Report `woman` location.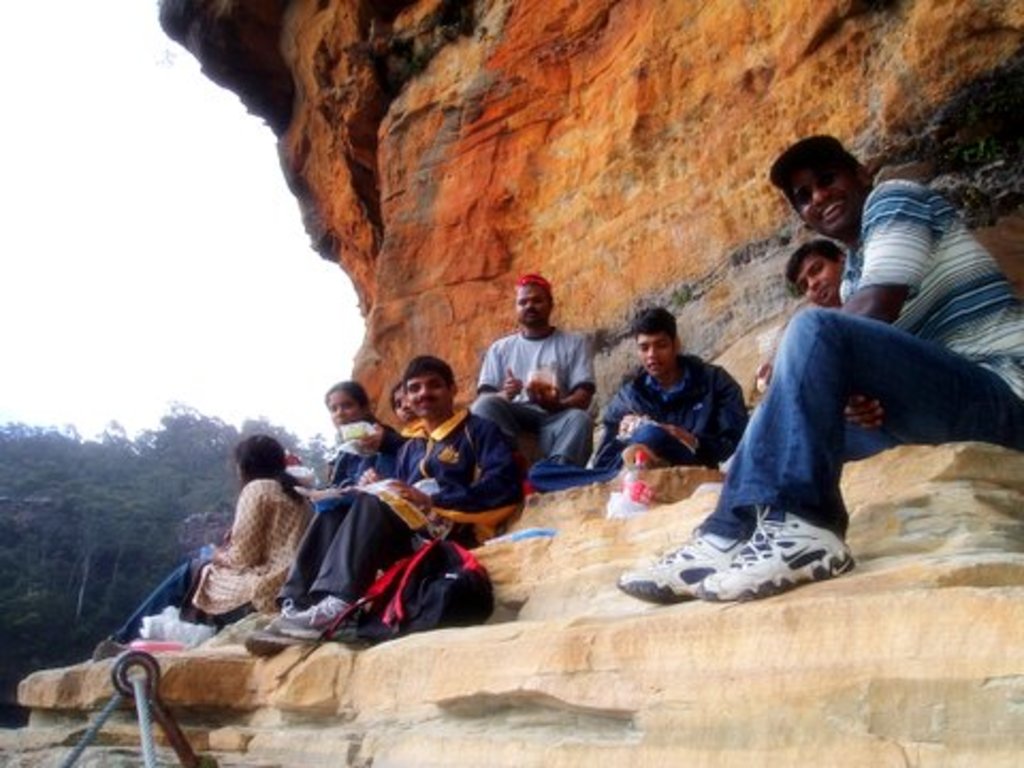
Report: 320, 384, 407, 491.
